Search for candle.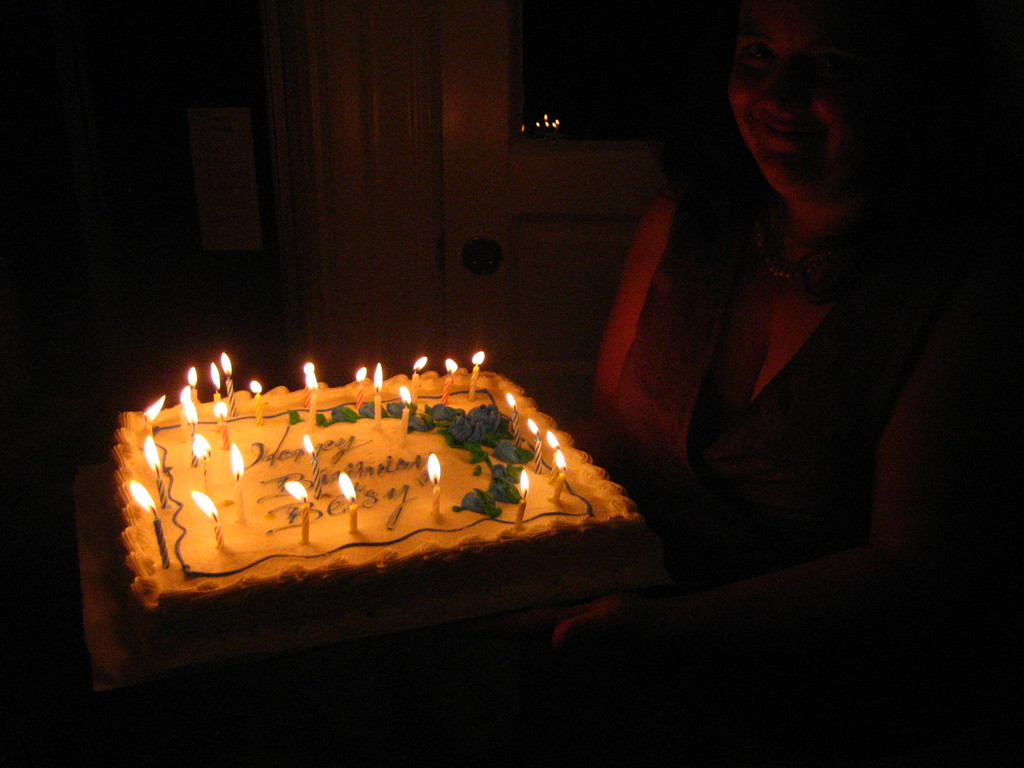
Found at <region>374, 362, 385, 433</region>.
